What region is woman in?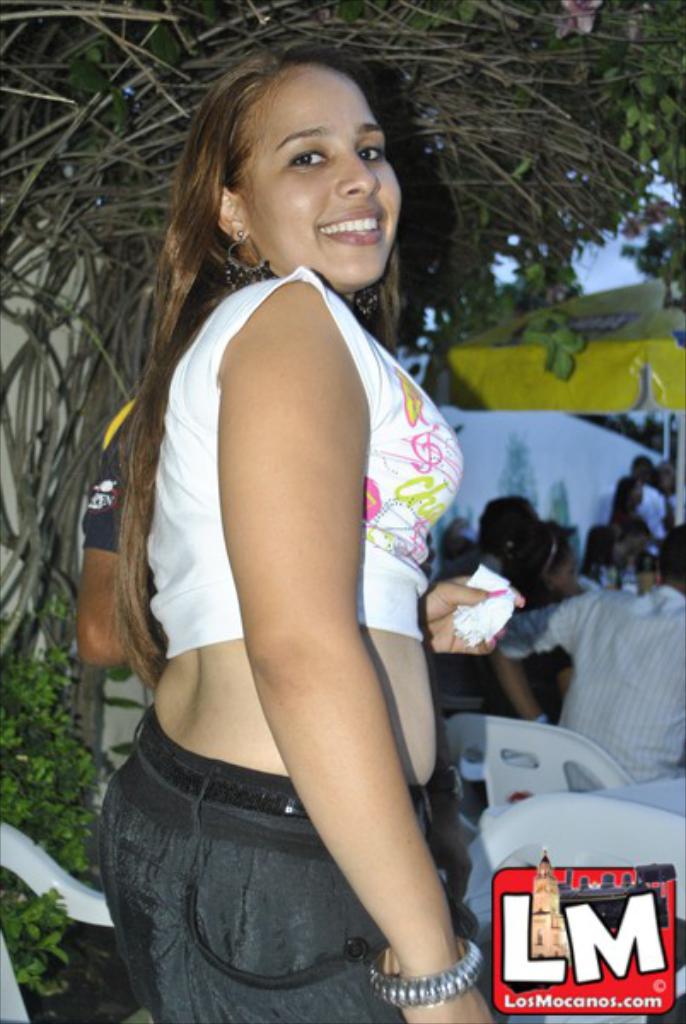
bbox(67, 20, 505, 1023).
